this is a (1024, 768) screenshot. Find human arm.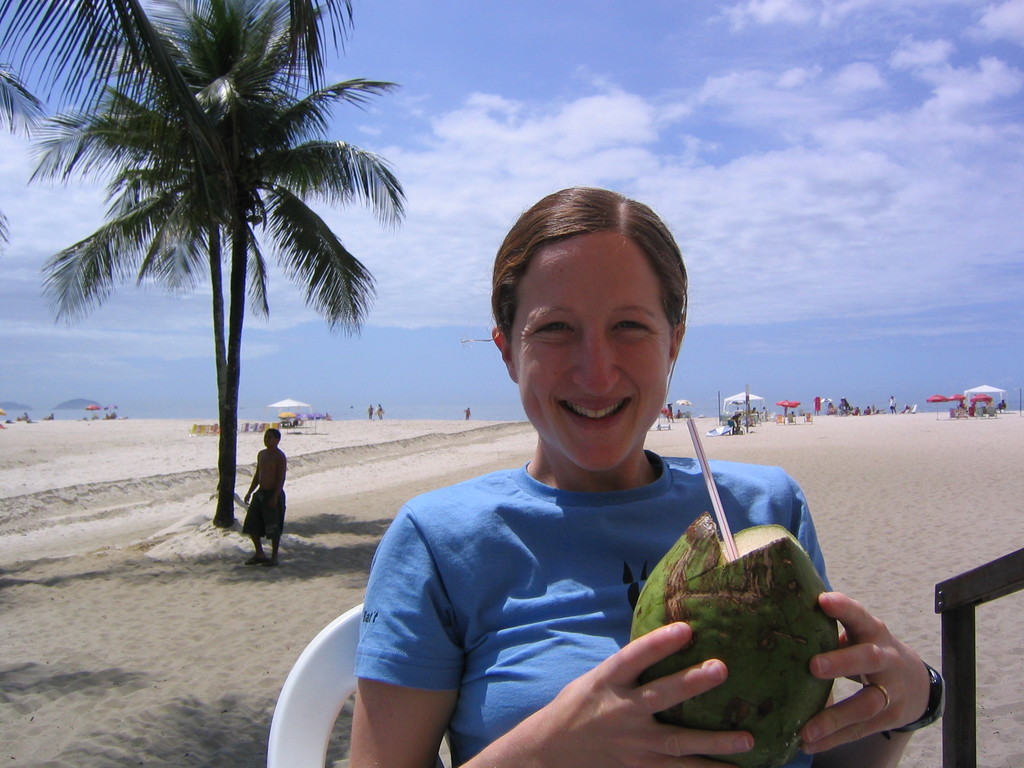
Bounding box: Rect(274, 455, 287, 511).
